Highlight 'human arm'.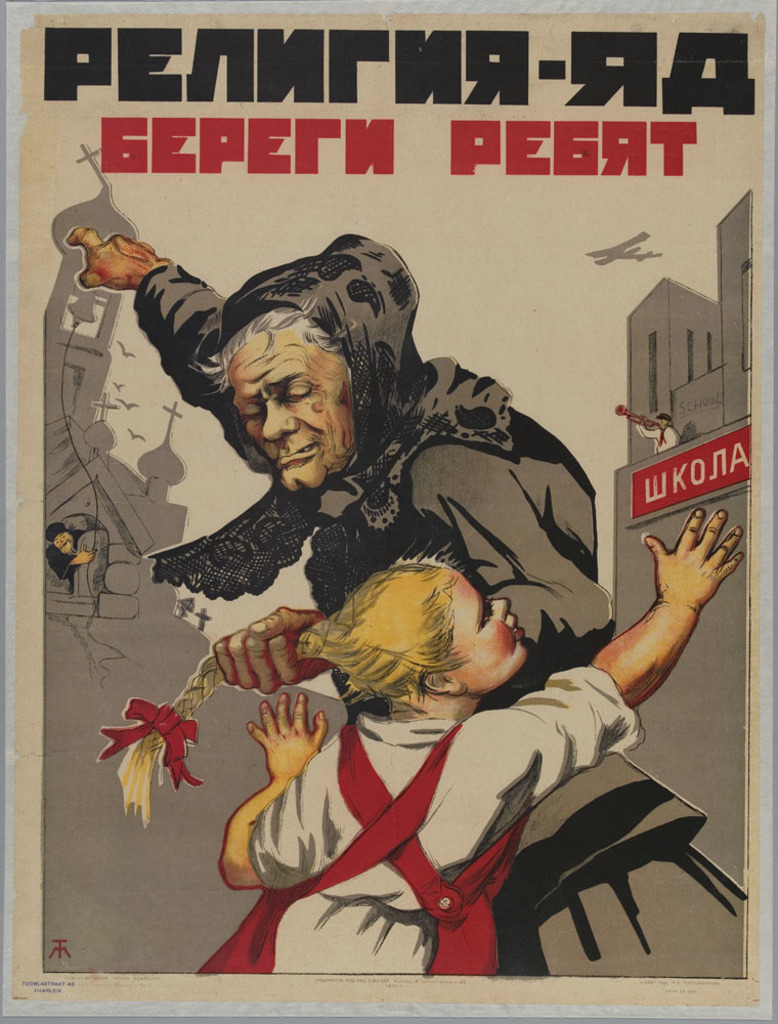
Highlighted region: <region>543, 550, 731, 741</region>.
